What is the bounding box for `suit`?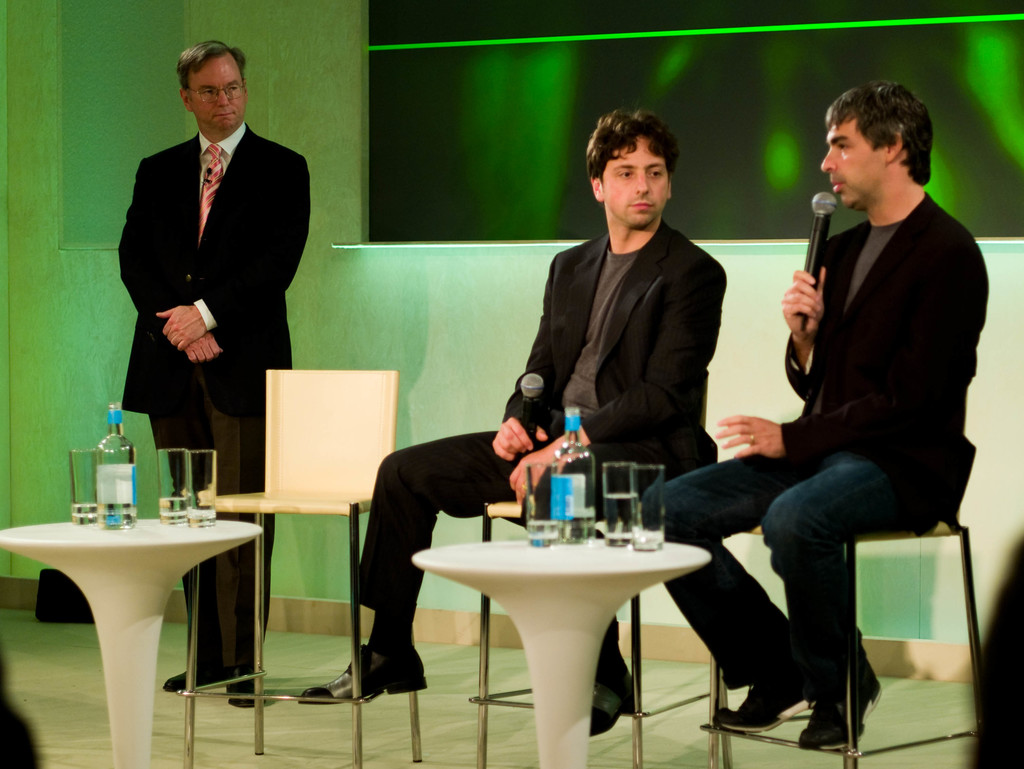
359, 216, 728, 638.
